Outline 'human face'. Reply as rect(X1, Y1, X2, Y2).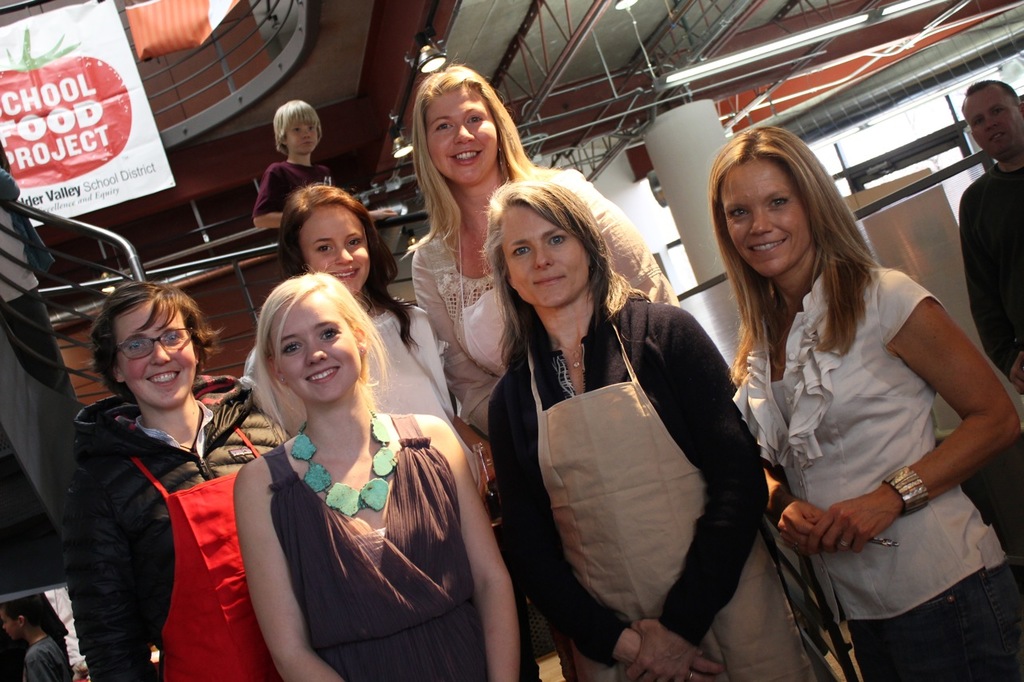
rect(505, 201, 593, 301).
